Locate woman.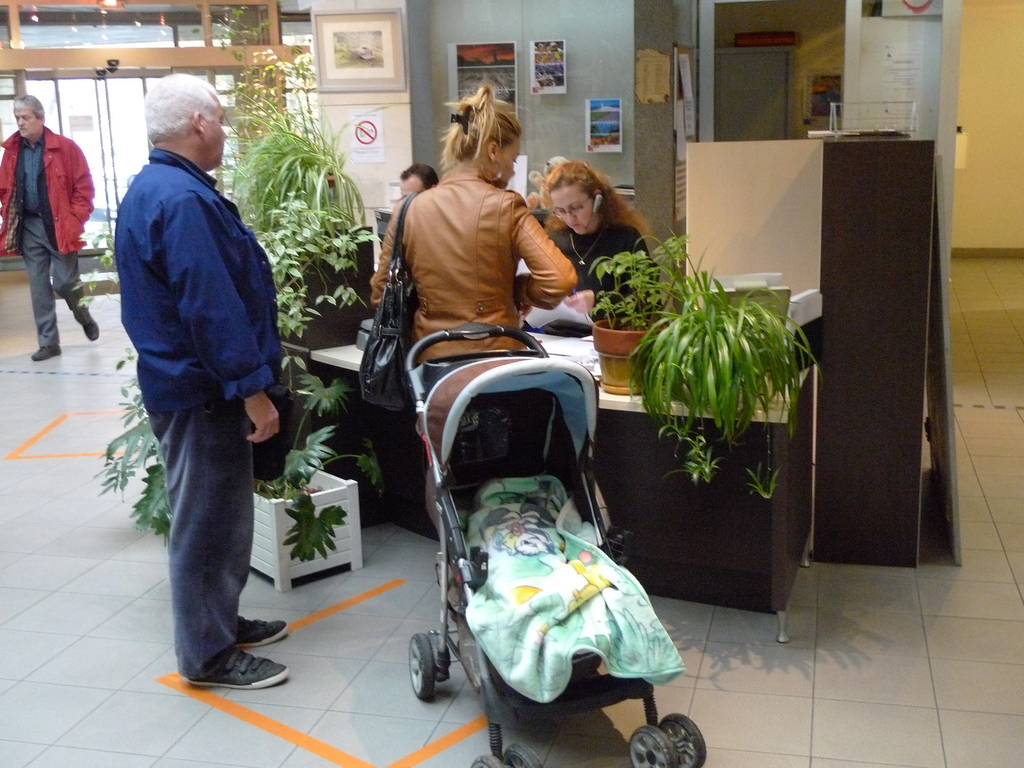
Bounding box: {"left": 538, "top": 153, "right": 667, "bottom": 332}.
